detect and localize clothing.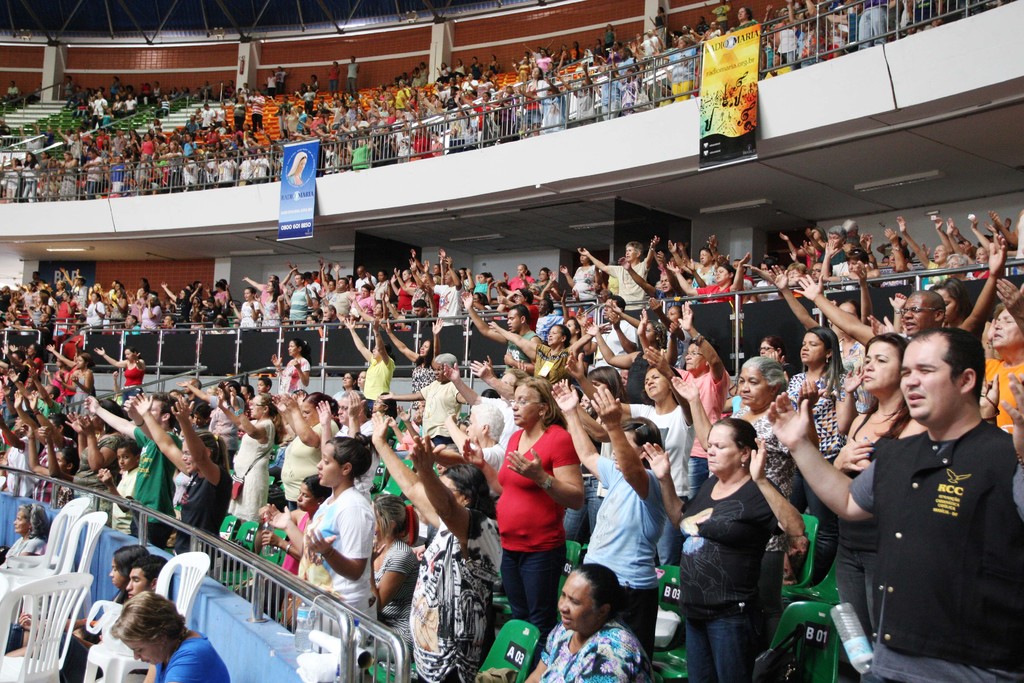
Localized at {"left": 538, "top": 619, "right": 652, "bottom": 682}.
